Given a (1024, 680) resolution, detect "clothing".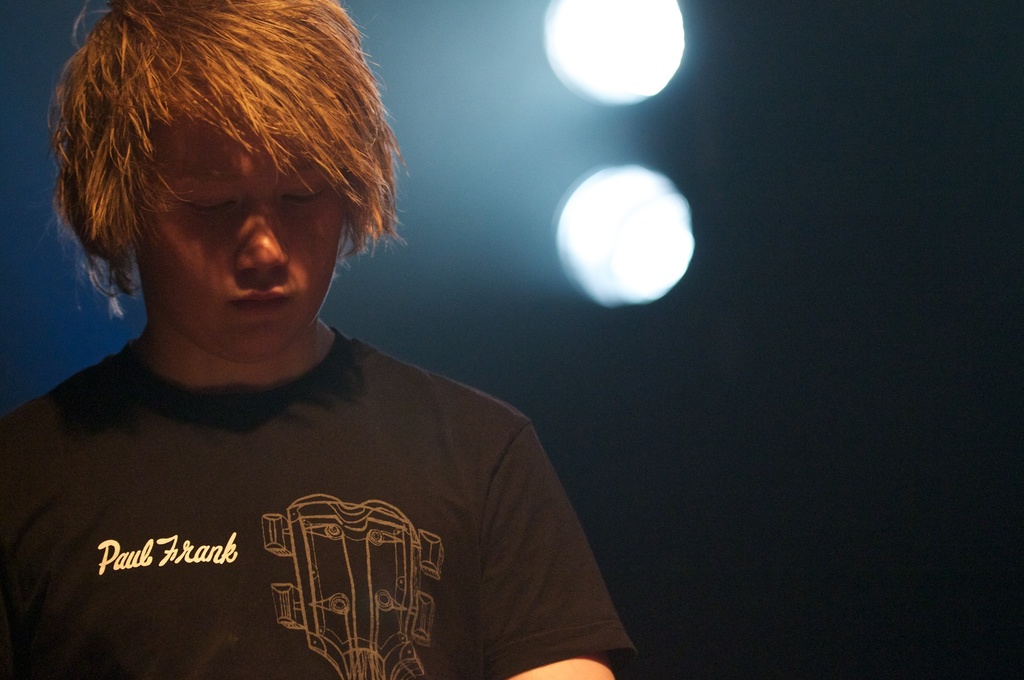
Rect(22, 181, 639, 679).
